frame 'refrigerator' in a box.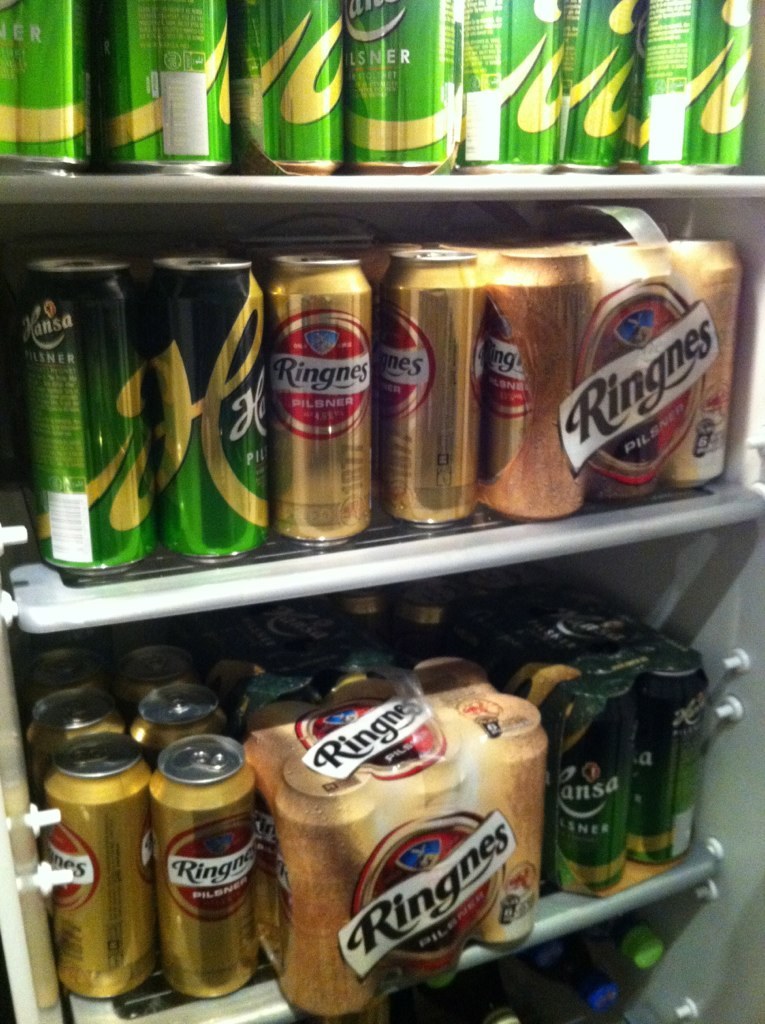
l=0, t=14, r=764, b=970.
